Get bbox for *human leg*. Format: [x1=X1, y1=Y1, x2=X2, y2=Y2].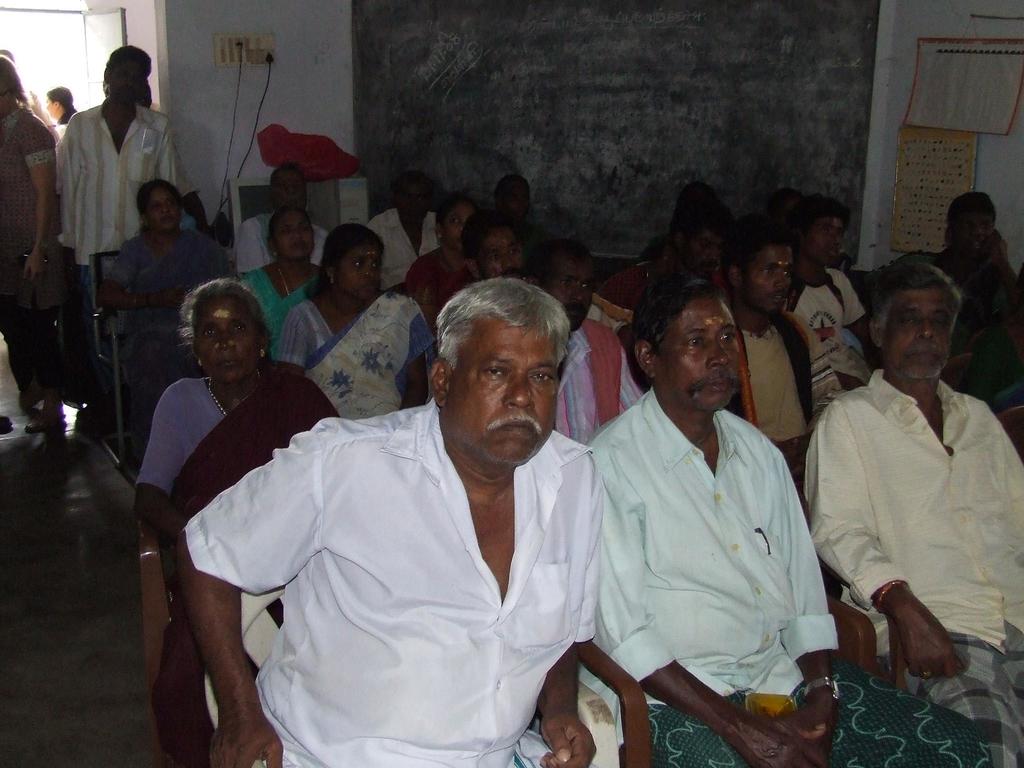
[x1=641, y1=692, x2=740, y2=767].
